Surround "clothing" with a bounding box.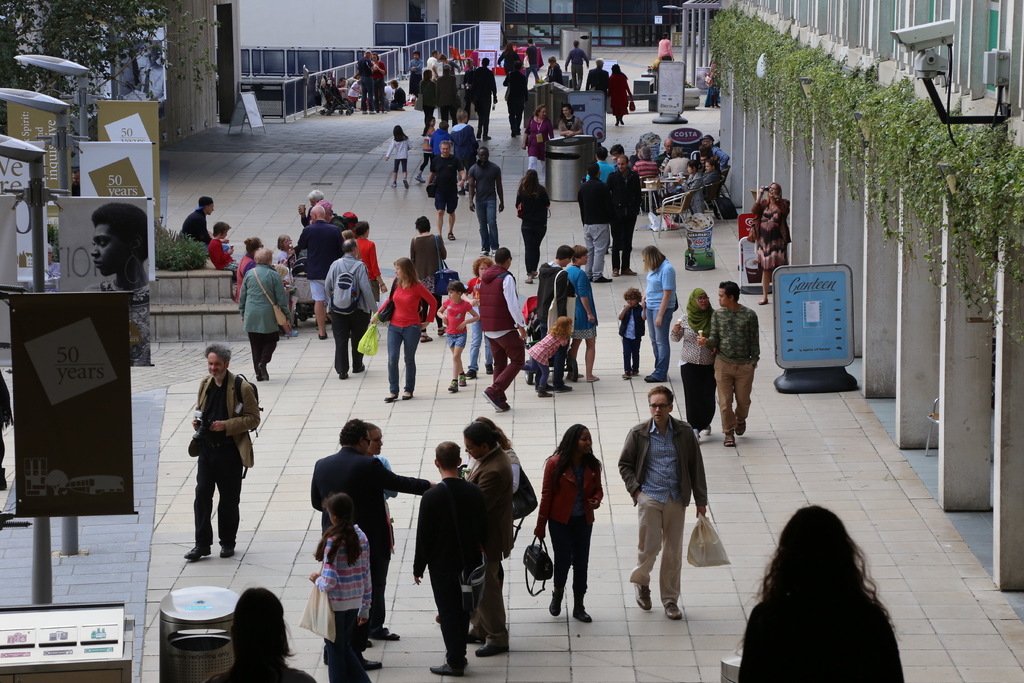
select_region(615, 416, 707, 603).
